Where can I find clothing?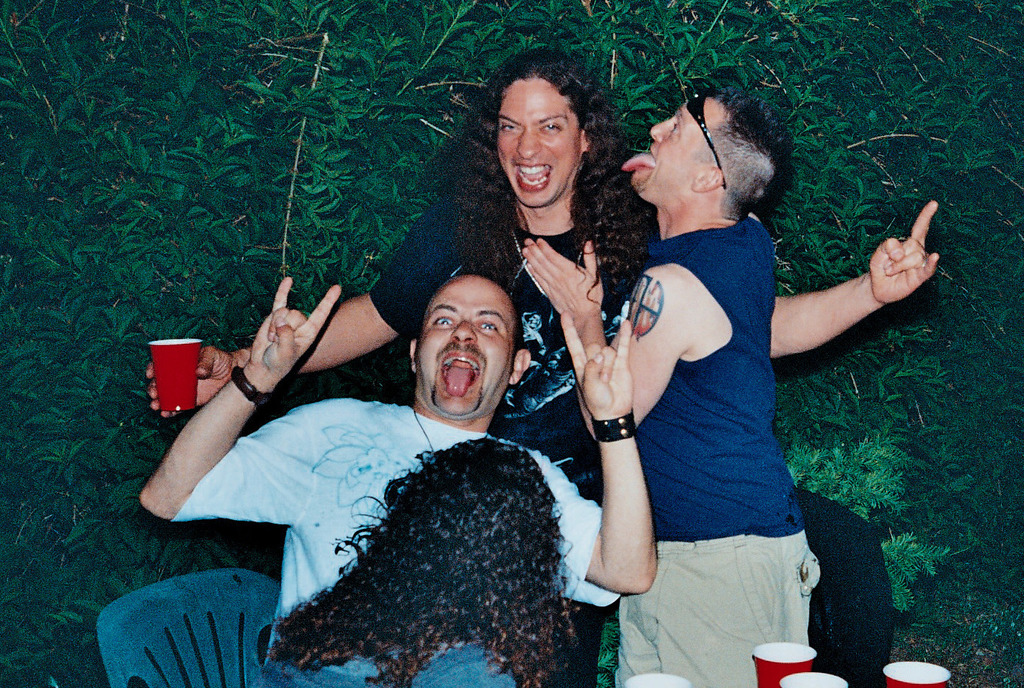
You can find it at (164, 397, 608, 684).
